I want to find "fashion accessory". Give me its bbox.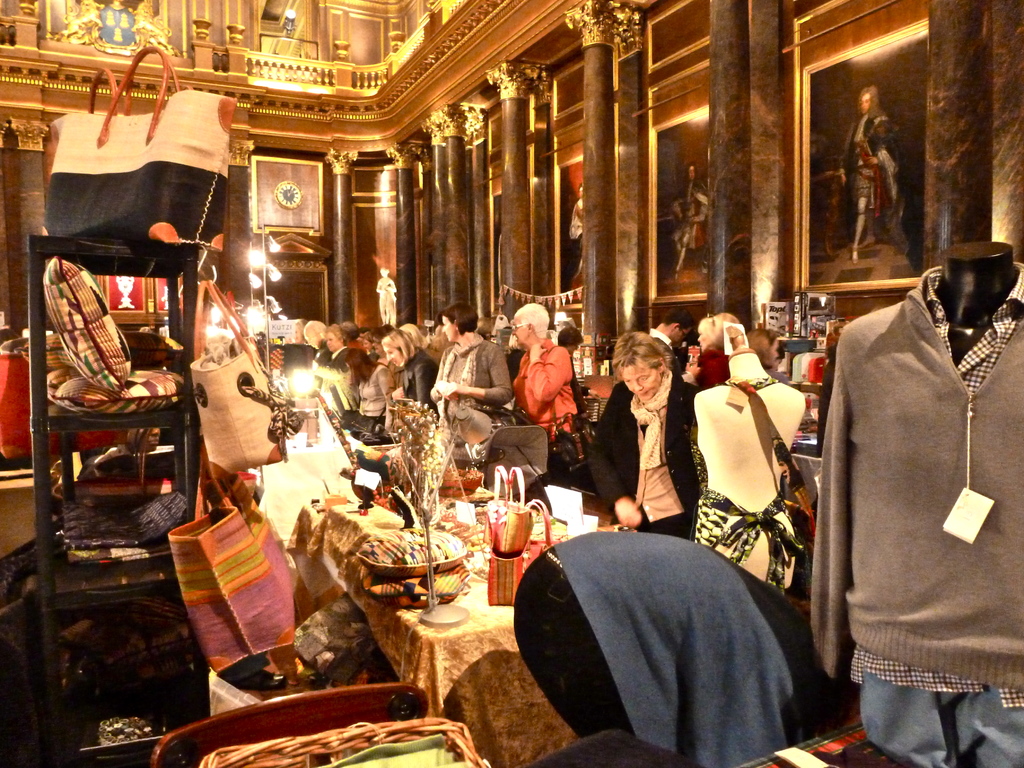
<bbox>44, 66, 114, 177</bbox>.
